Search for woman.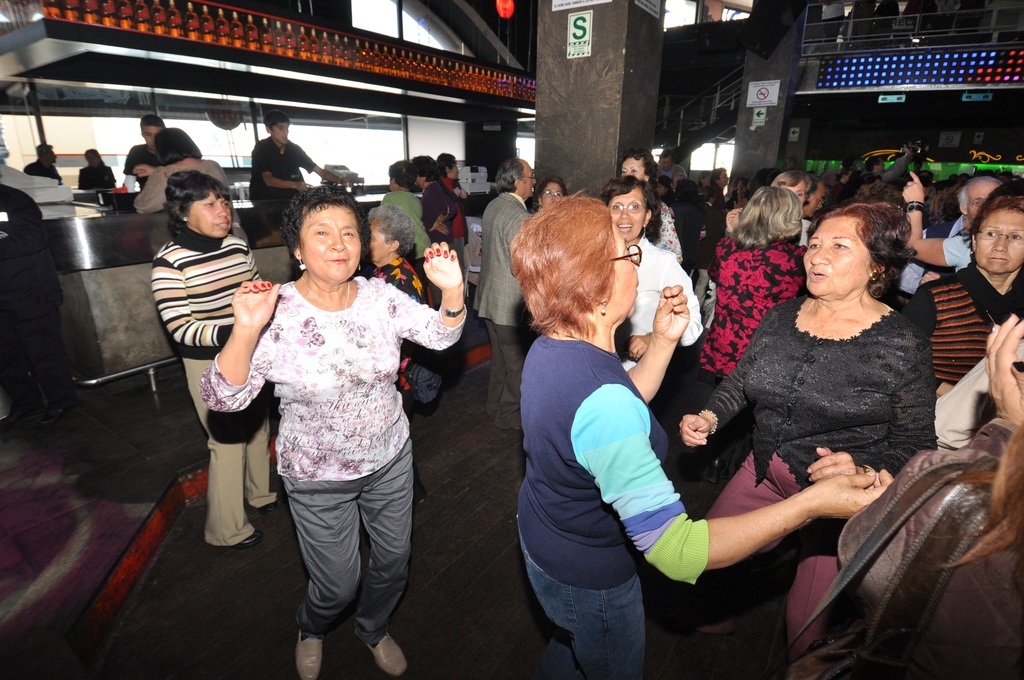
Found at bbox(594, 168, 706, 366).
